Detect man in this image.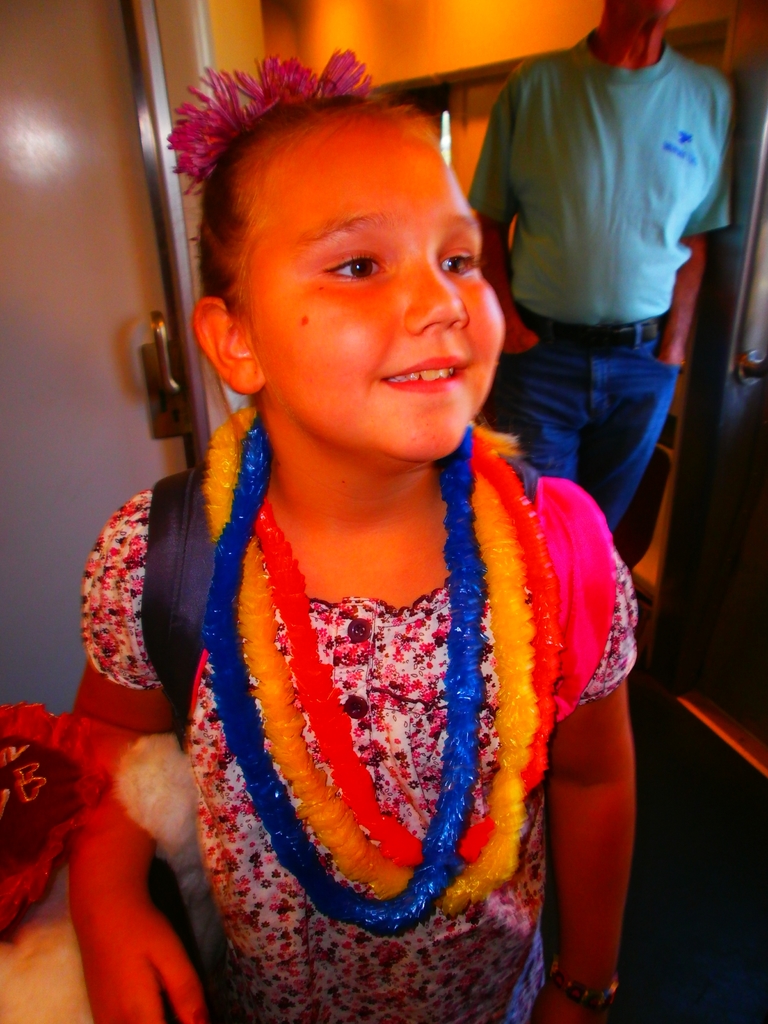
Detection: box=[469, 0, 732, 525].
